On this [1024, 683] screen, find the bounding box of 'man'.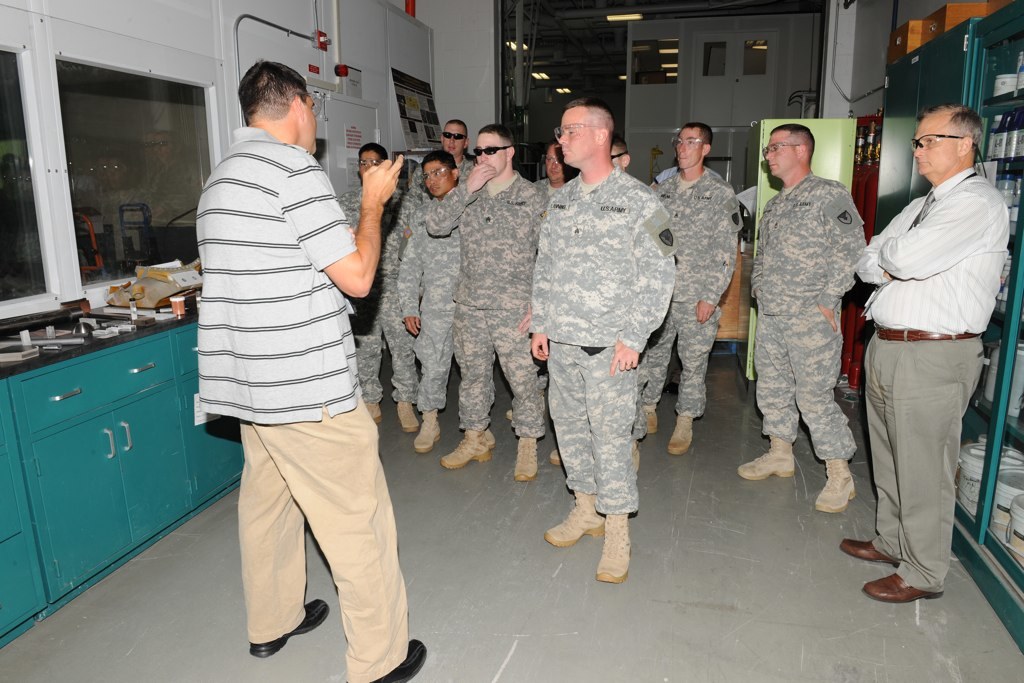
Bounding box: box=[525, 99, 674, 586].
